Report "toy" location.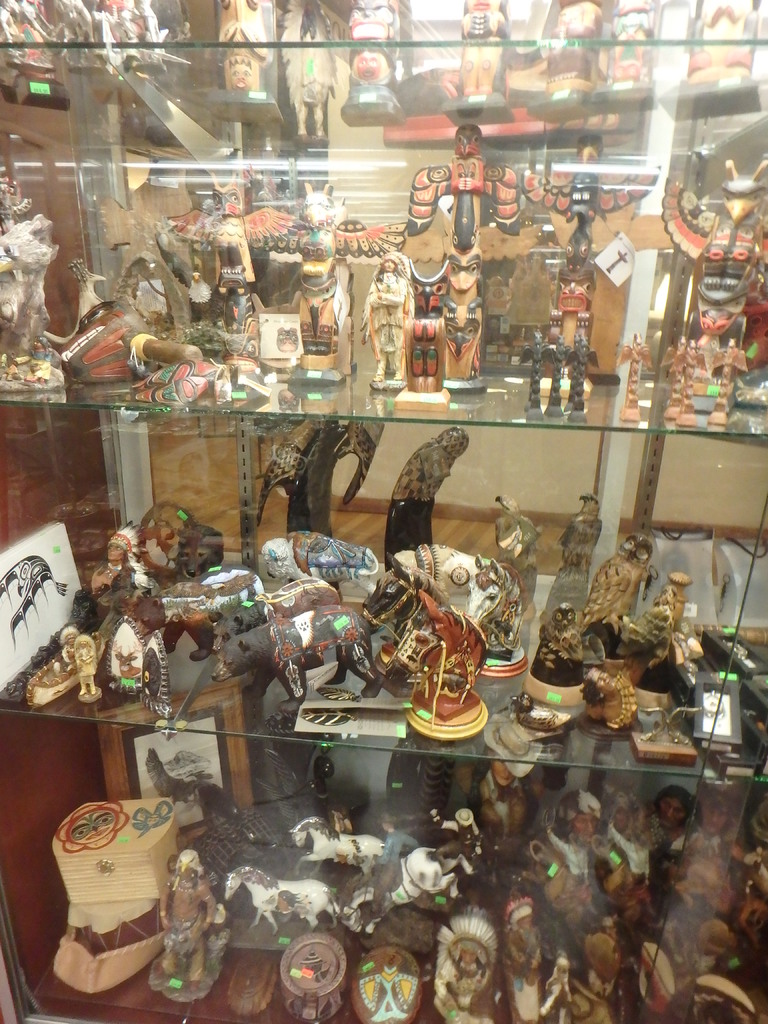
Report: pyautogui.locateOnScreen(137, 832, 225, 1011).
